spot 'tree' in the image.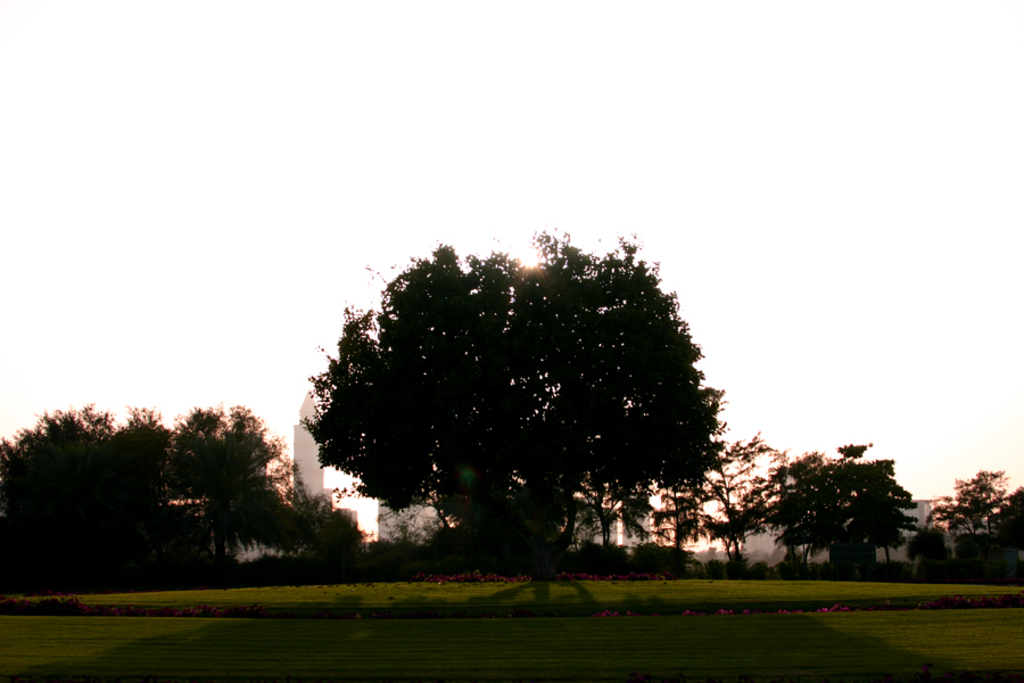
'tree' found at x1=991, y1=486, x2=1023, y2=550.
